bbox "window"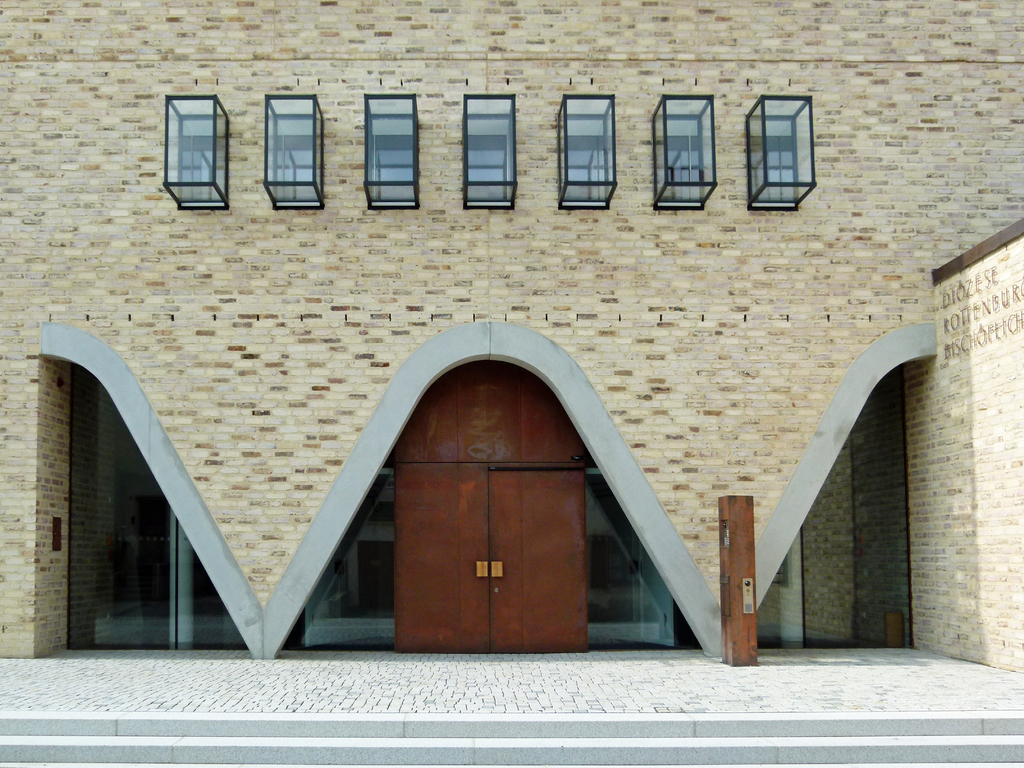
x1=161, y1=98, x2=230, y2=212
